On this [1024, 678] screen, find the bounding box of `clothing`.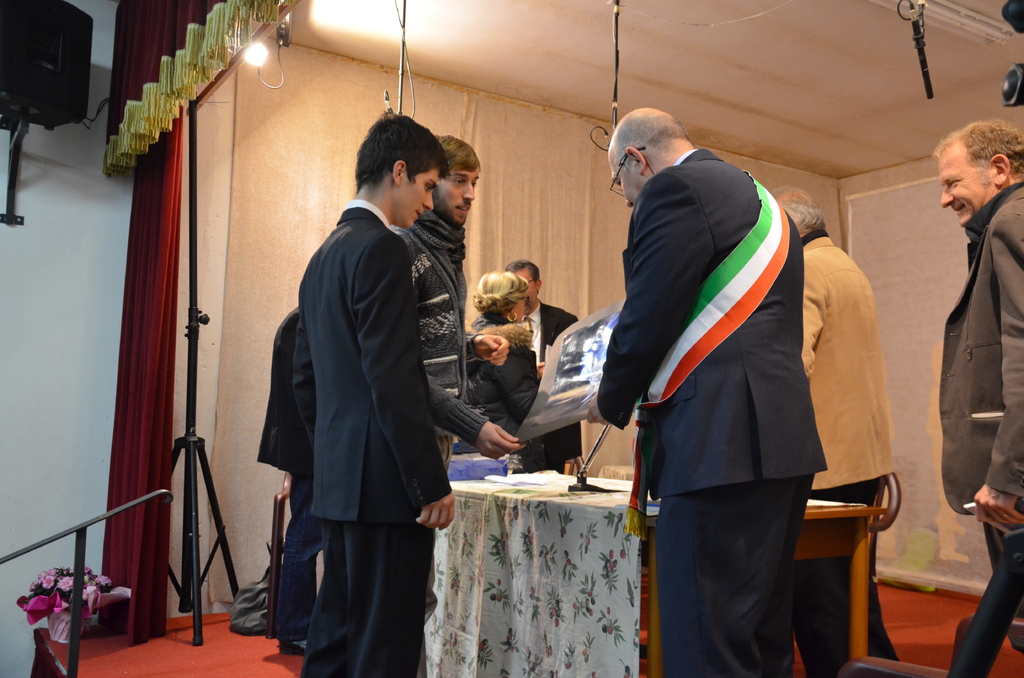
Bounding box: (x1=591, y1=147, x2=828, y2=677).
